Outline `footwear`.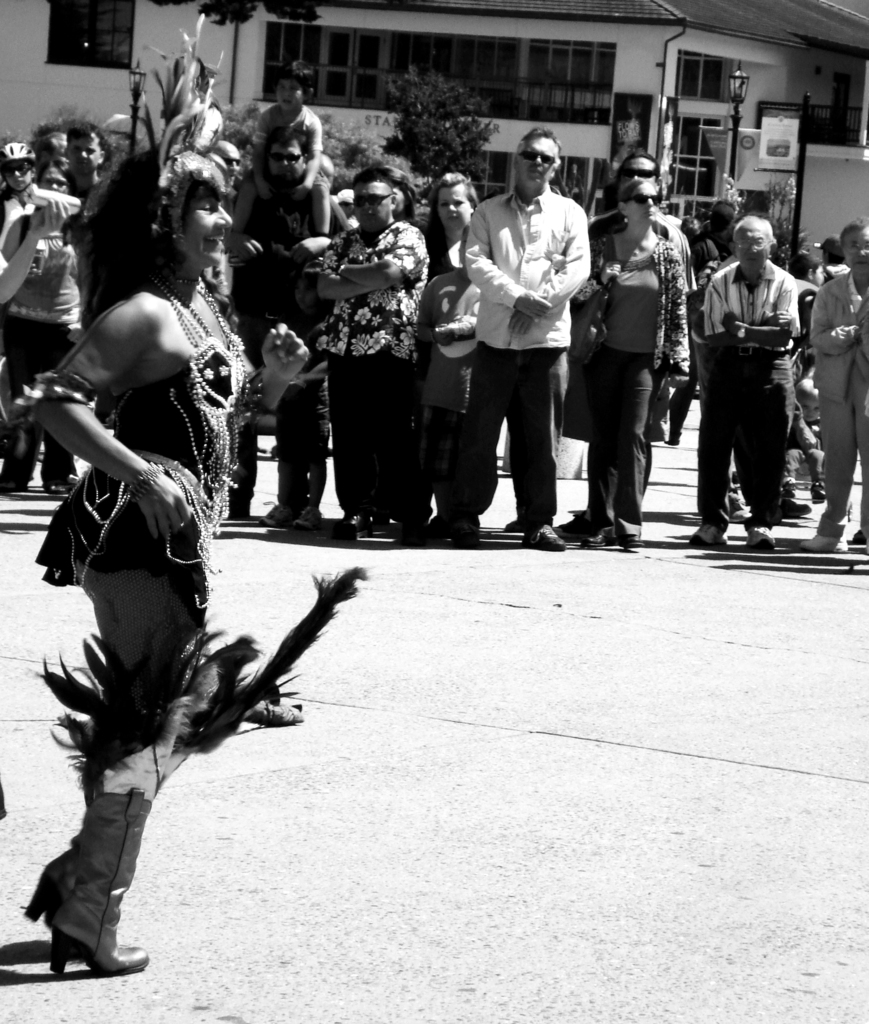
Outline: l=22, t=822, r=87, b=934.
